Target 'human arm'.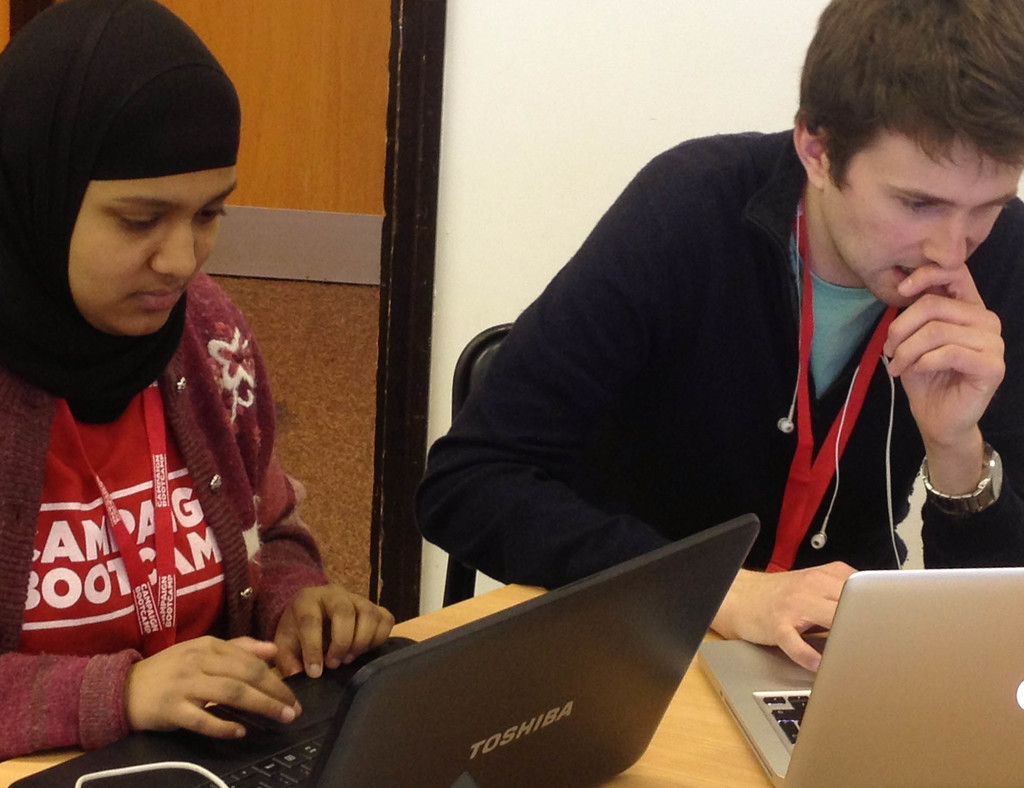
Target region: (x1=0, y1=632, x2=303, y2=762).
